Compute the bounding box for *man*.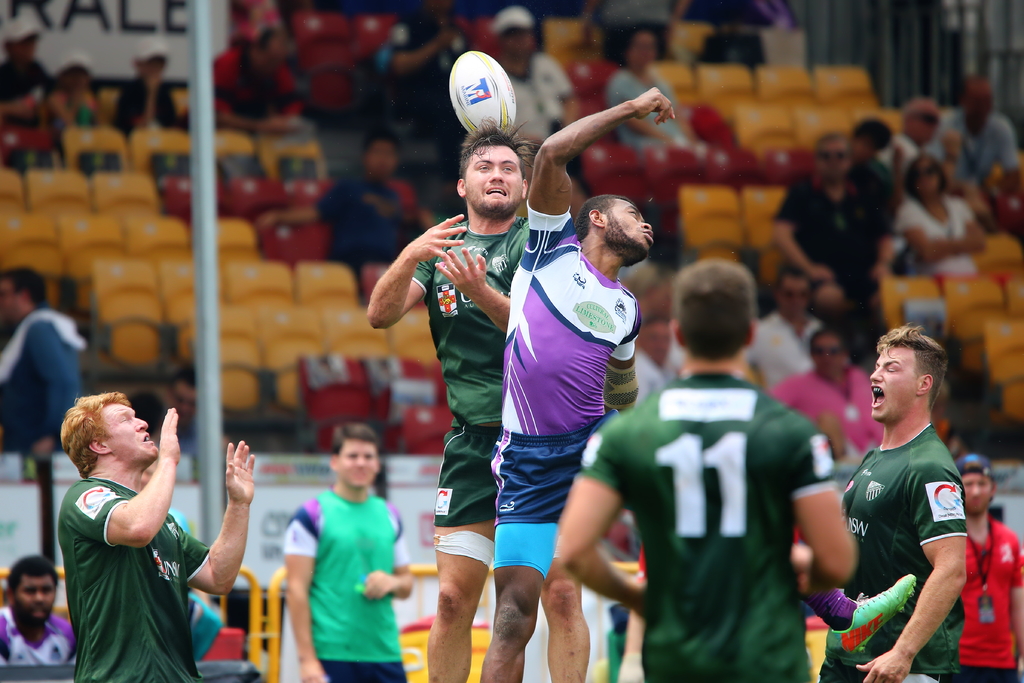
[x1=57, y1=390, x2=256, y2=682].
